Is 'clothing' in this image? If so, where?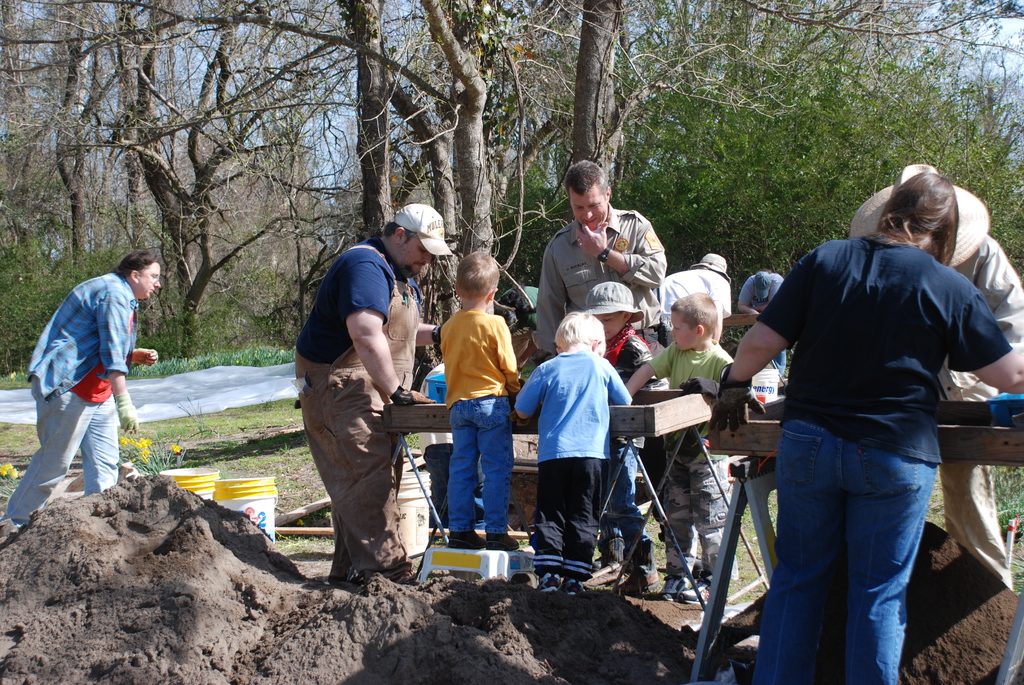
Yes, at locate(5, 266, 144, 521).
